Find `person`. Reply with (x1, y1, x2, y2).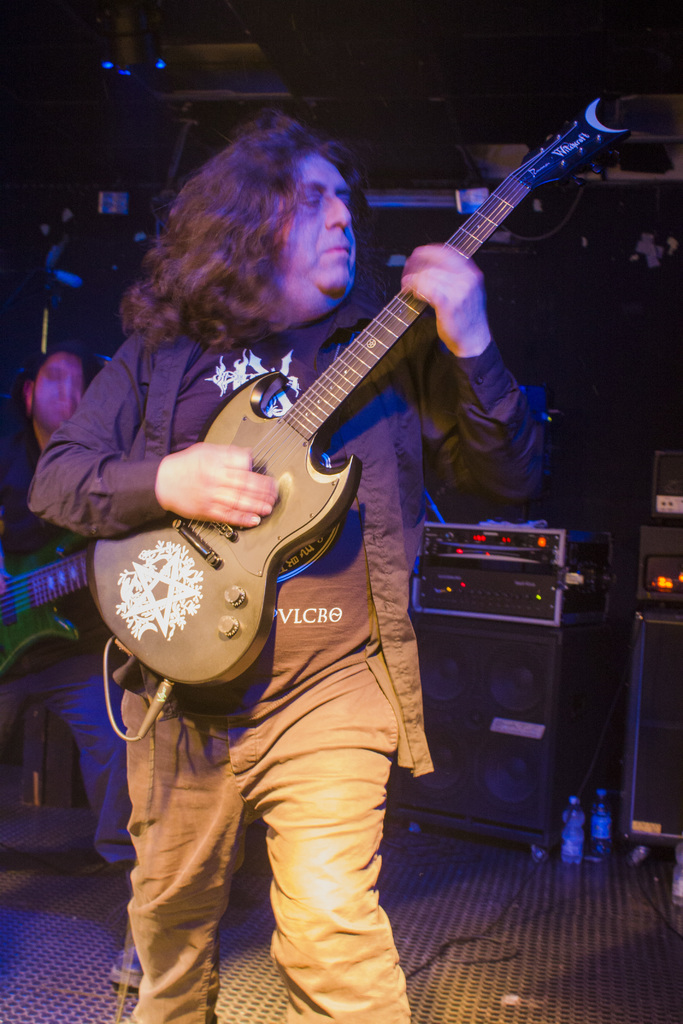
(10, 108, 561, 1021).
